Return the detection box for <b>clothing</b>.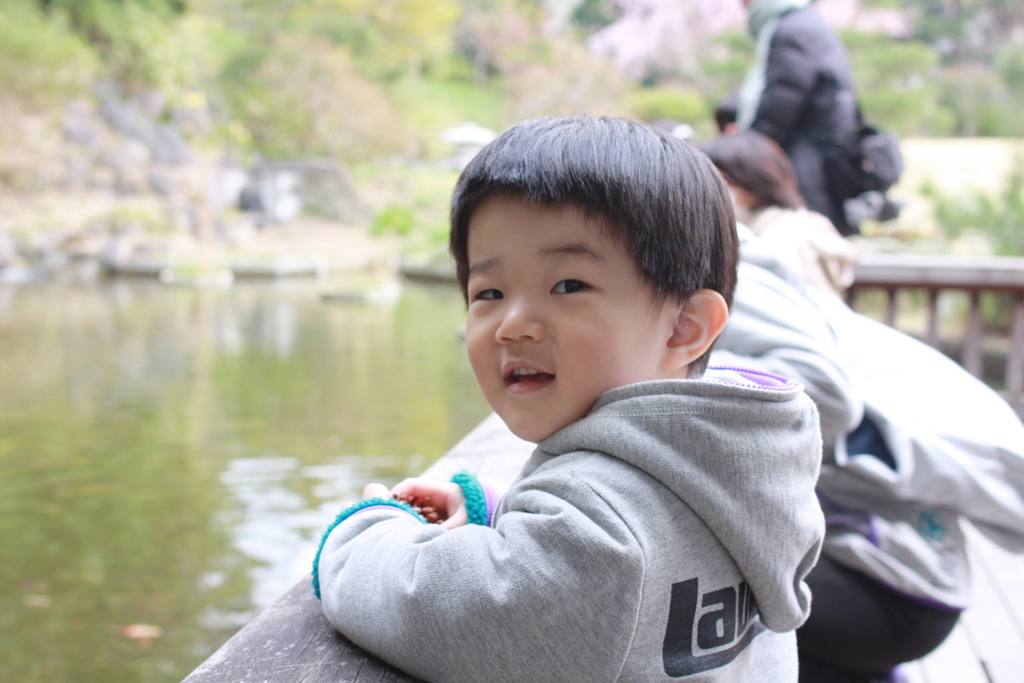
<region>703, 216, 1023, 682</region>.
